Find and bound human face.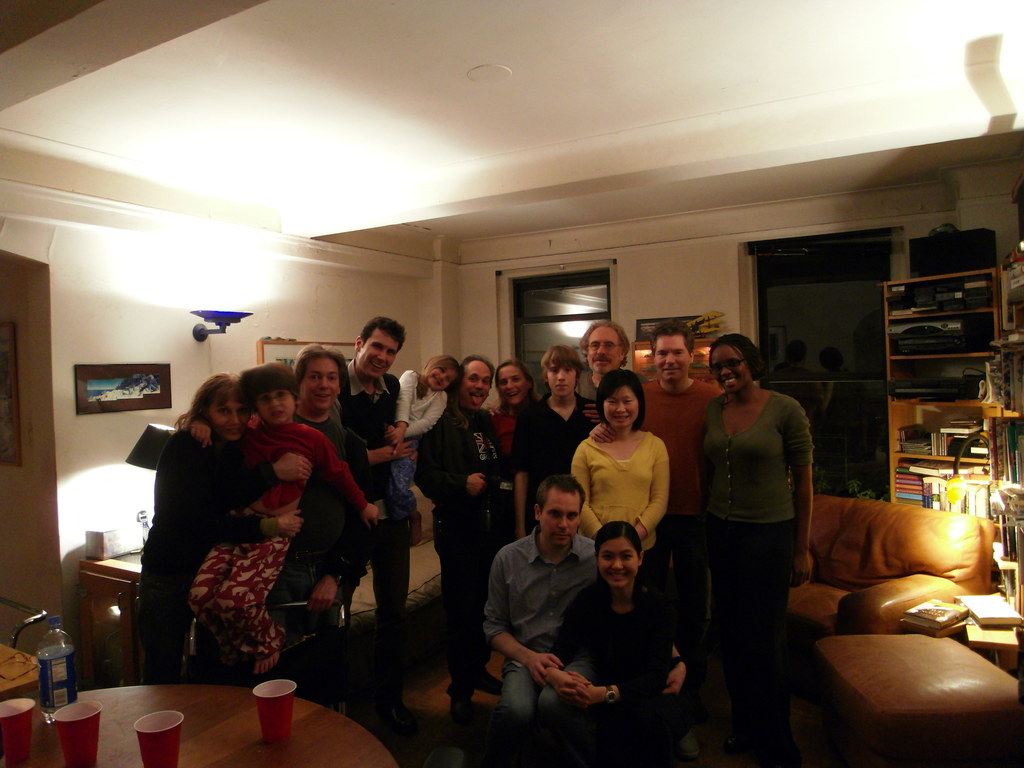
Bound: <region>547, 357, 582, 397</region>.
